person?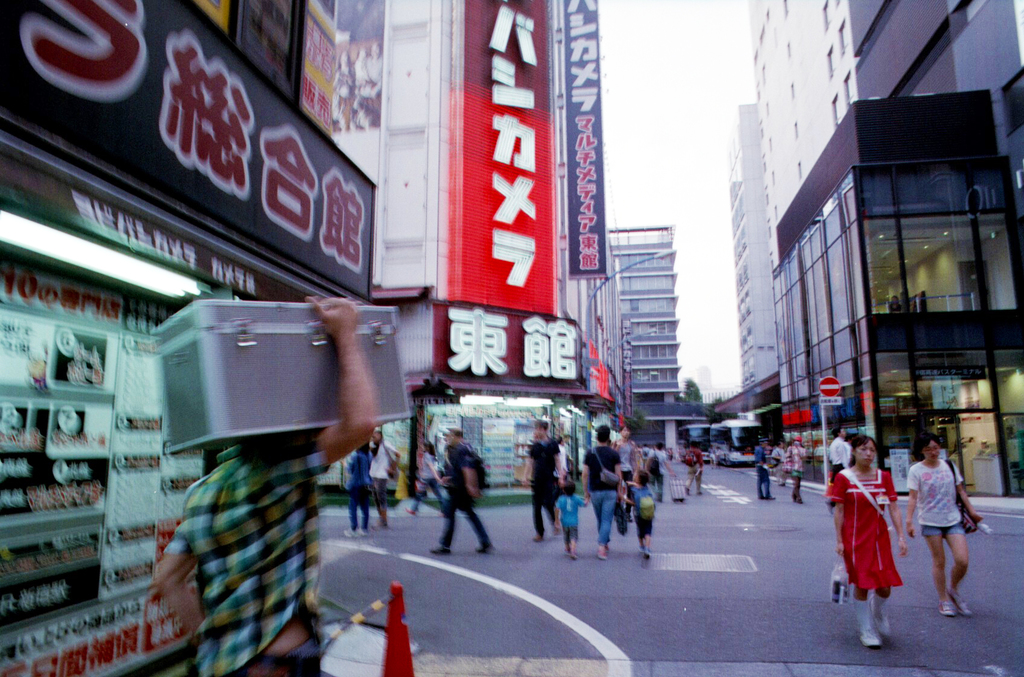
<region>340, 438, 380, 535</region>
